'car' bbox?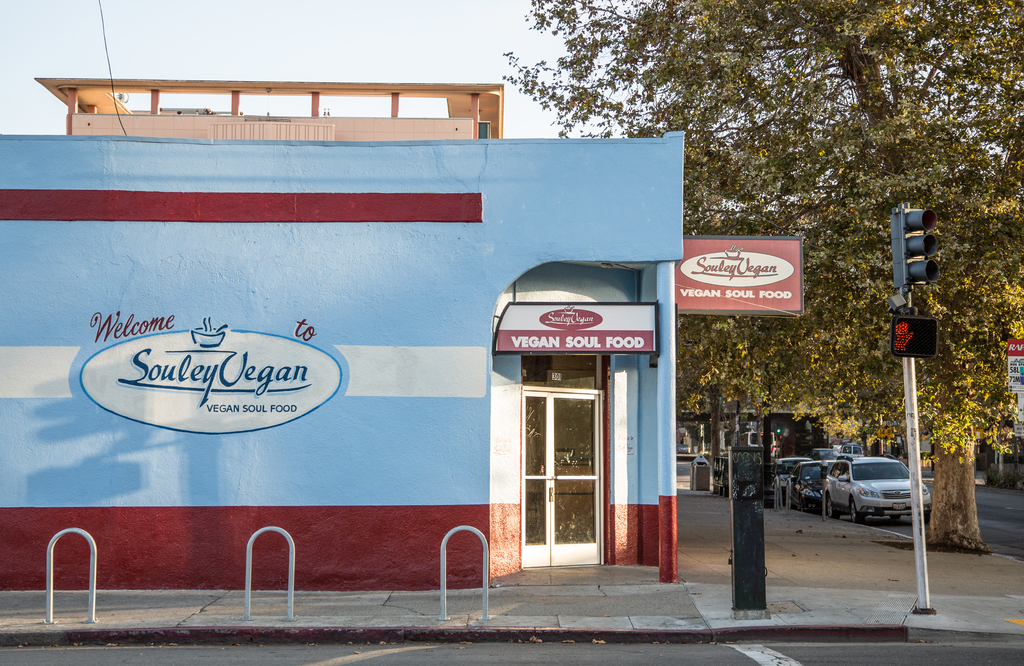
x1=772, y1=453, x2=815, y2=508
